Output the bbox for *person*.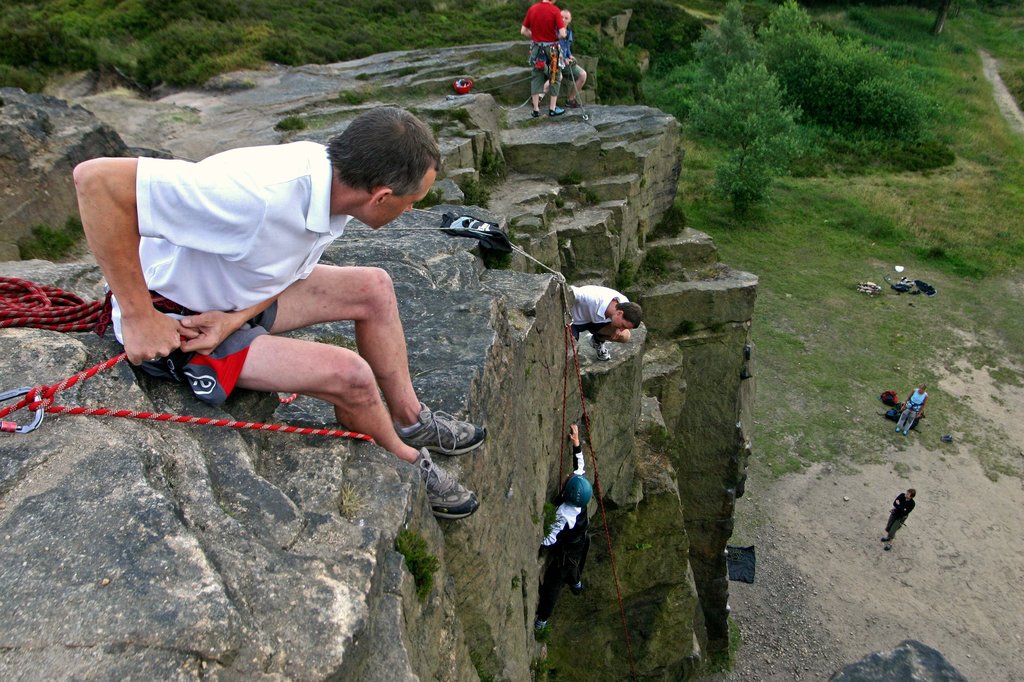
(541, 422, 595, 642).
